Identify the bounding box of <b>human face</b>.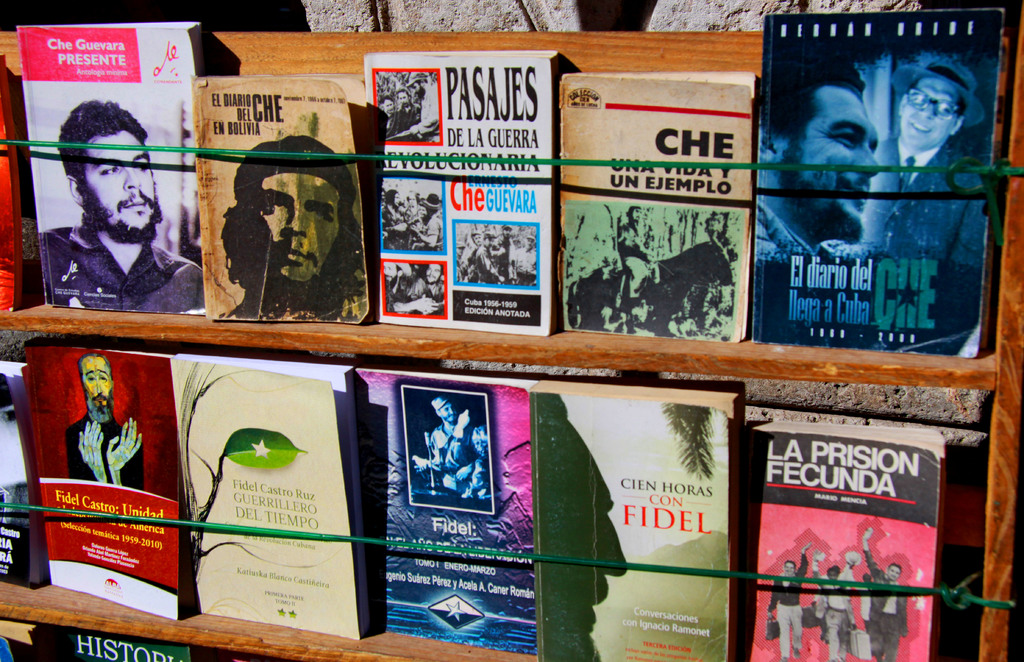
Rect(427, 262, 441, 282).
